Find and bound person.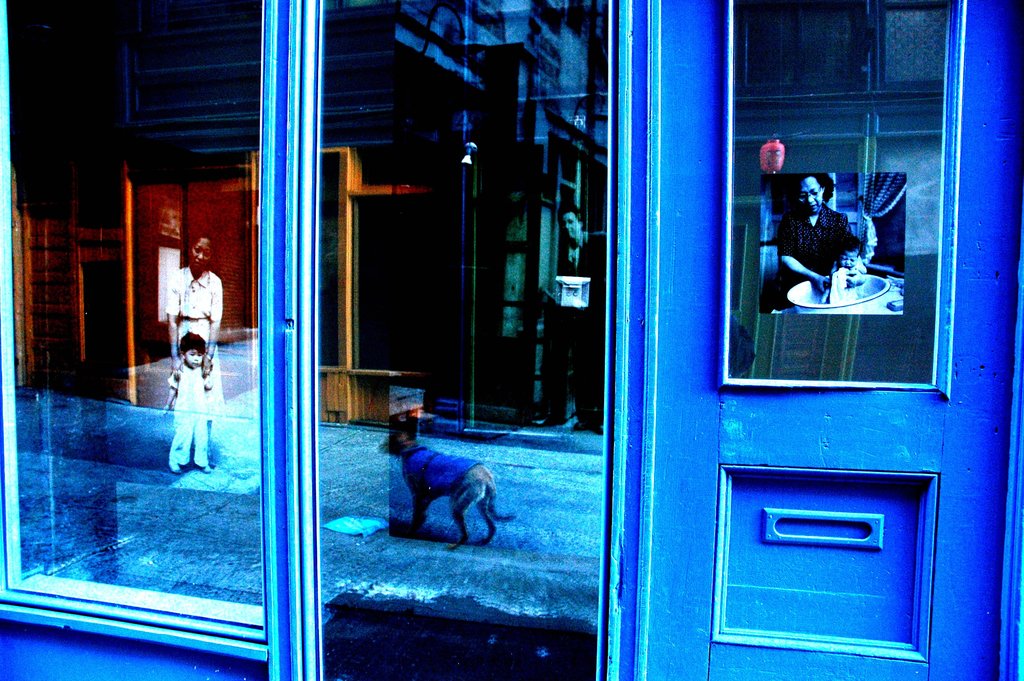
Bound: crop(161, 233, 225, 468).
